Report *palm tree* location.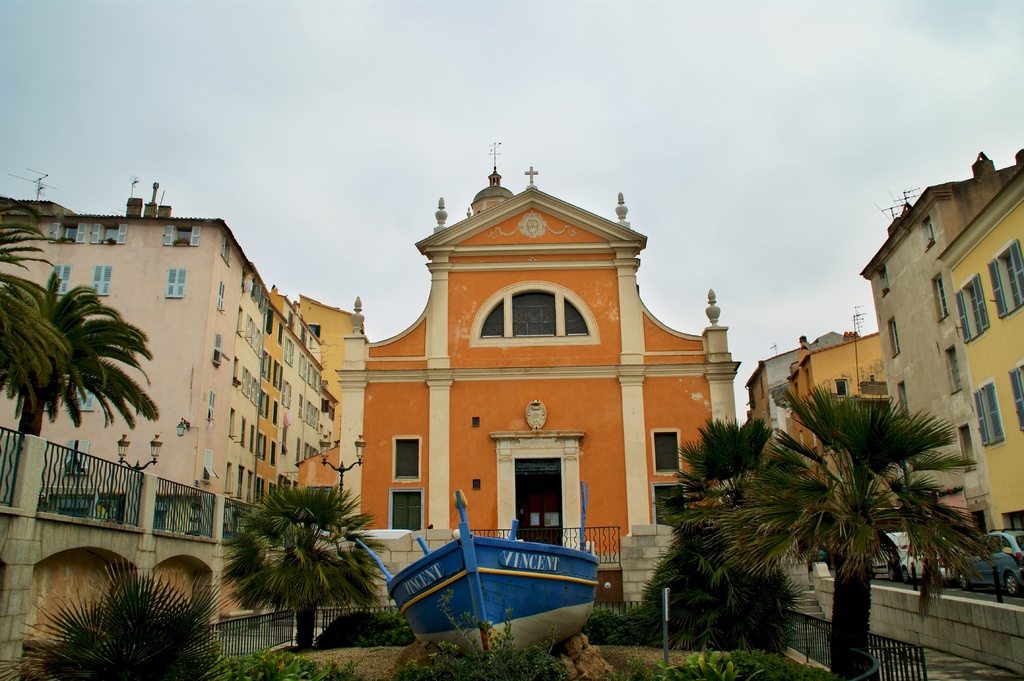
Report: left=662, top=413, right=776, bottom=524.
